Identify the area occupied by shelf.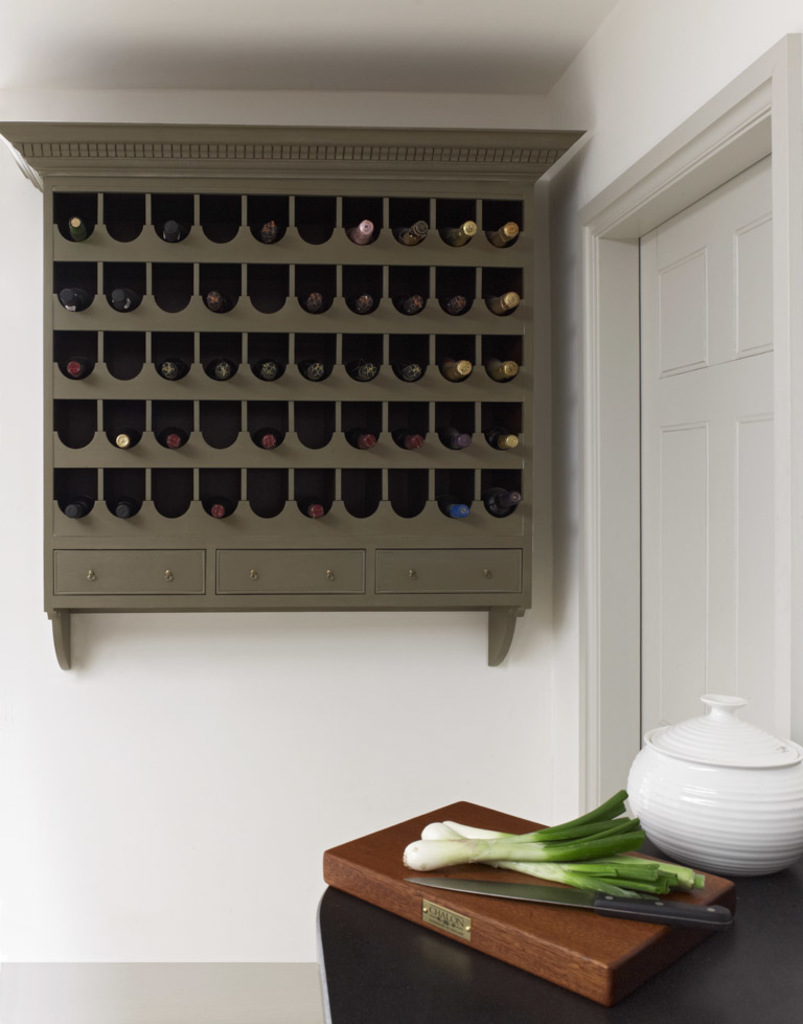
Area: pyautogui.locateOnScreen(0, 122, 609, 722).
